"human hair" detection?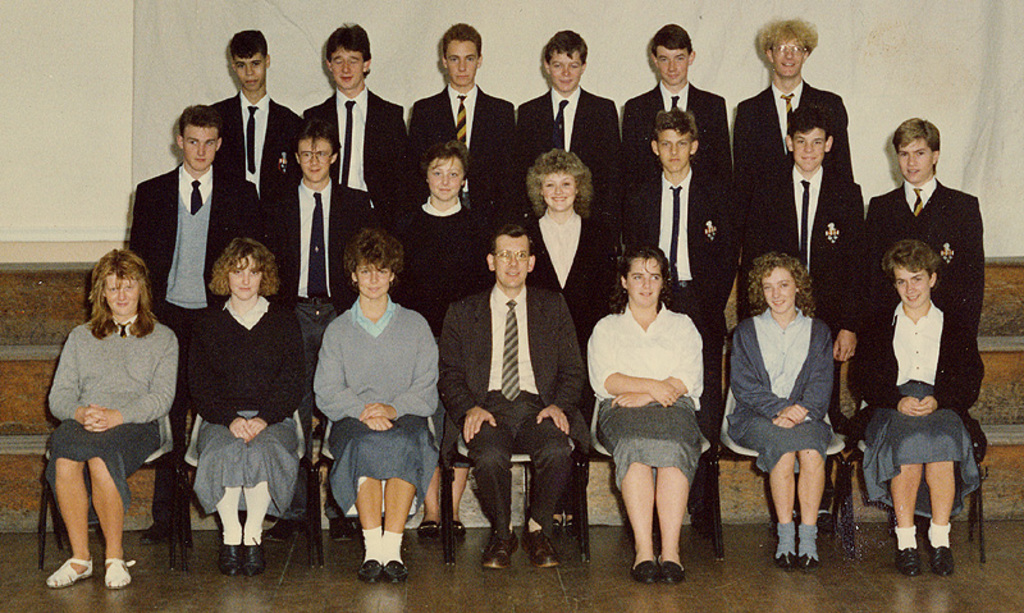
760, 18, 820, 54
